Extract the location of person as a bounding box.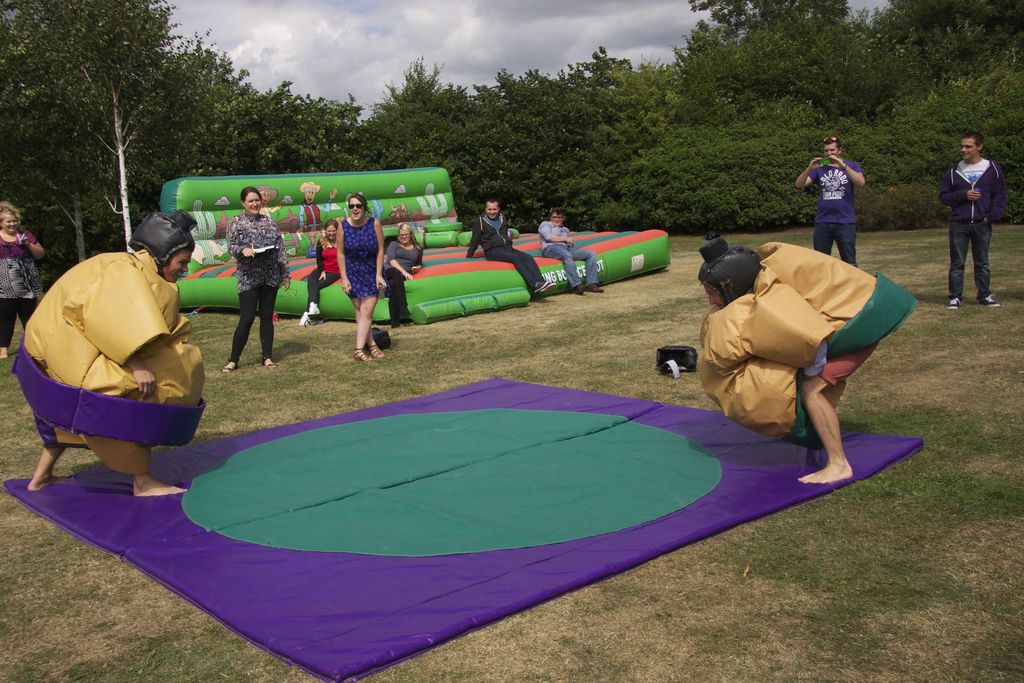
{"x1": 381, "y1": 224, "x2": 426, "y2": 336}.
